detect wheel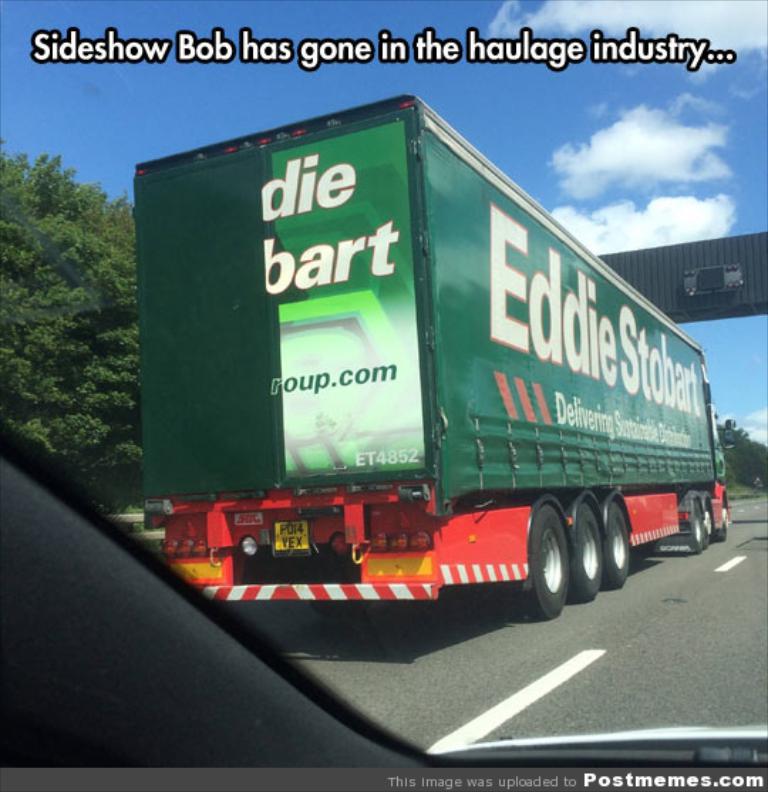
bbox=(701, 502, 710, 545)
